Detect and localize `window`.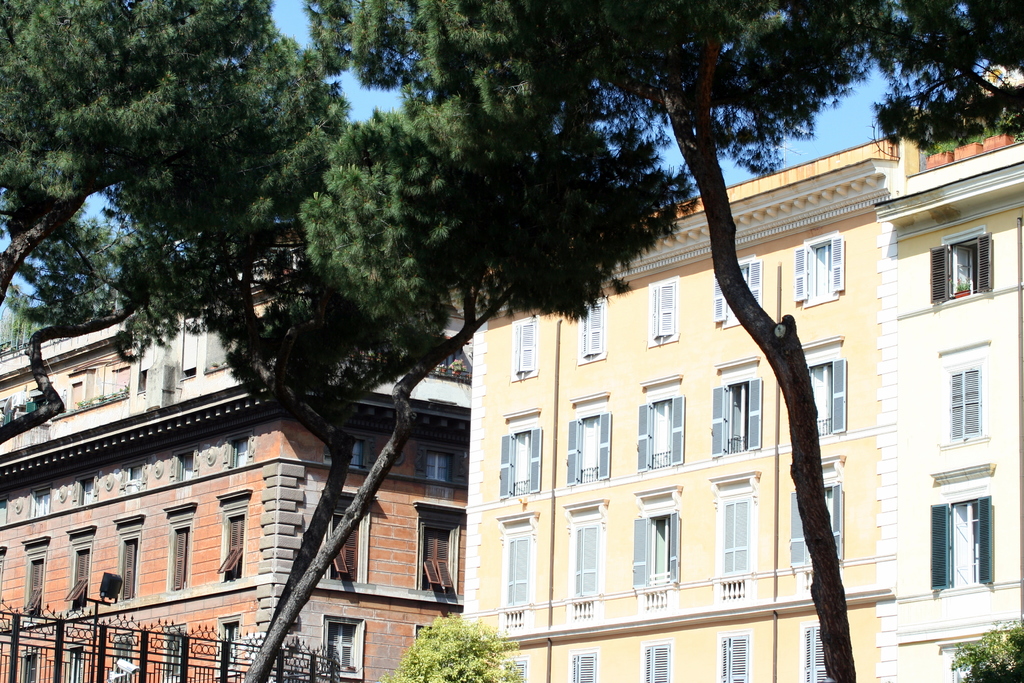
Localized at <region>572, 522, 602, 598</region>.
